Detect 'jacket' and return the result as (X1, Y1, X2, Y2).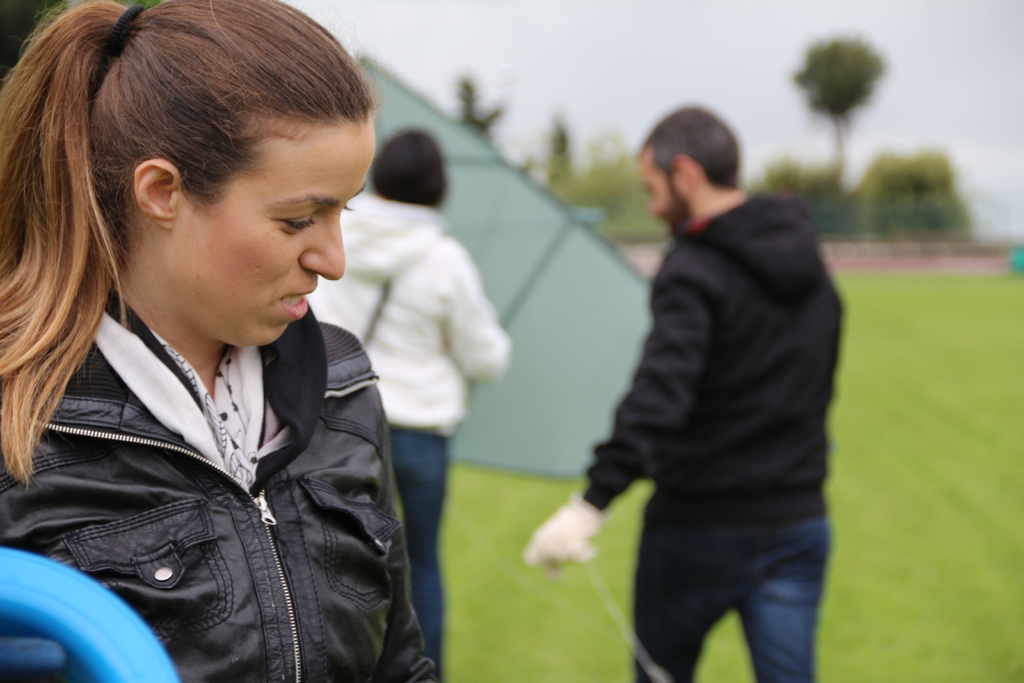
(576, 188, 845, 528).
